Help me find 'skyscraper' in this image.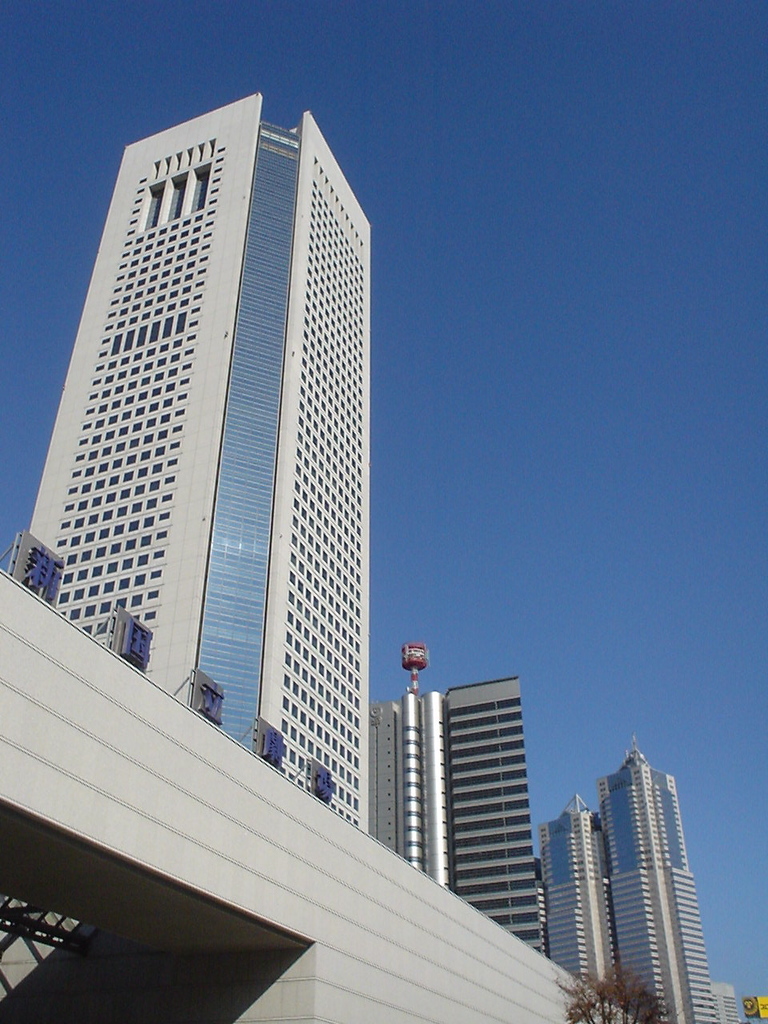
Found it: x1=535, y1=794, x2=629, y2=994.
